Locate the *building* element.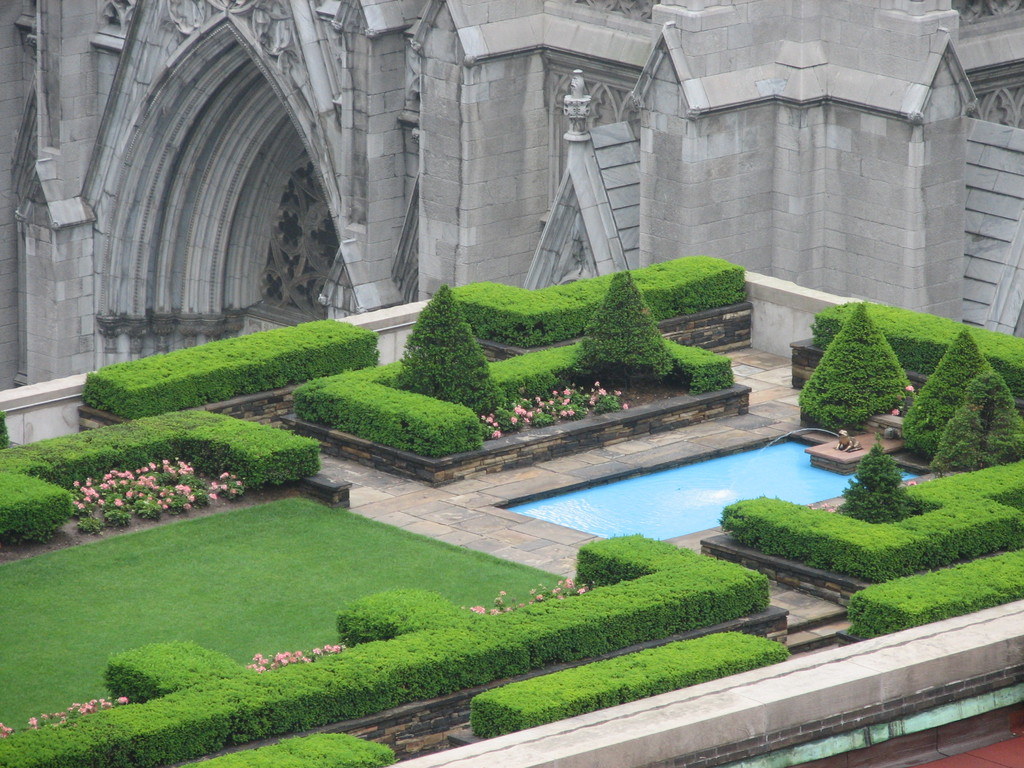
Element bbox: box(0, 0, 1023, 392).
